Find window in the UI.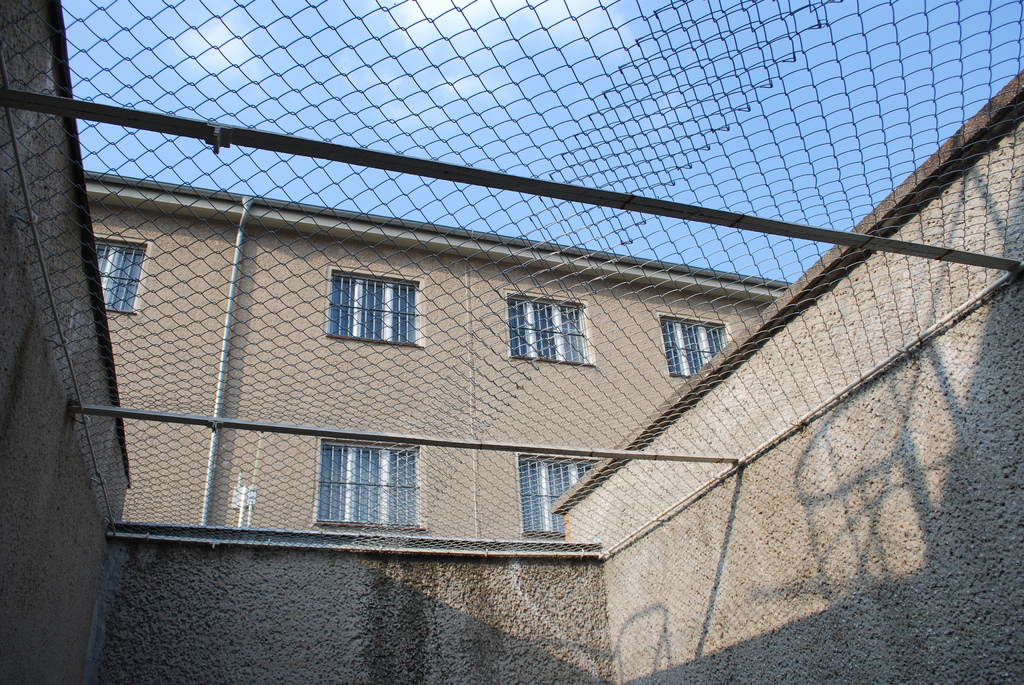
UI element at 94,231,152,319.
